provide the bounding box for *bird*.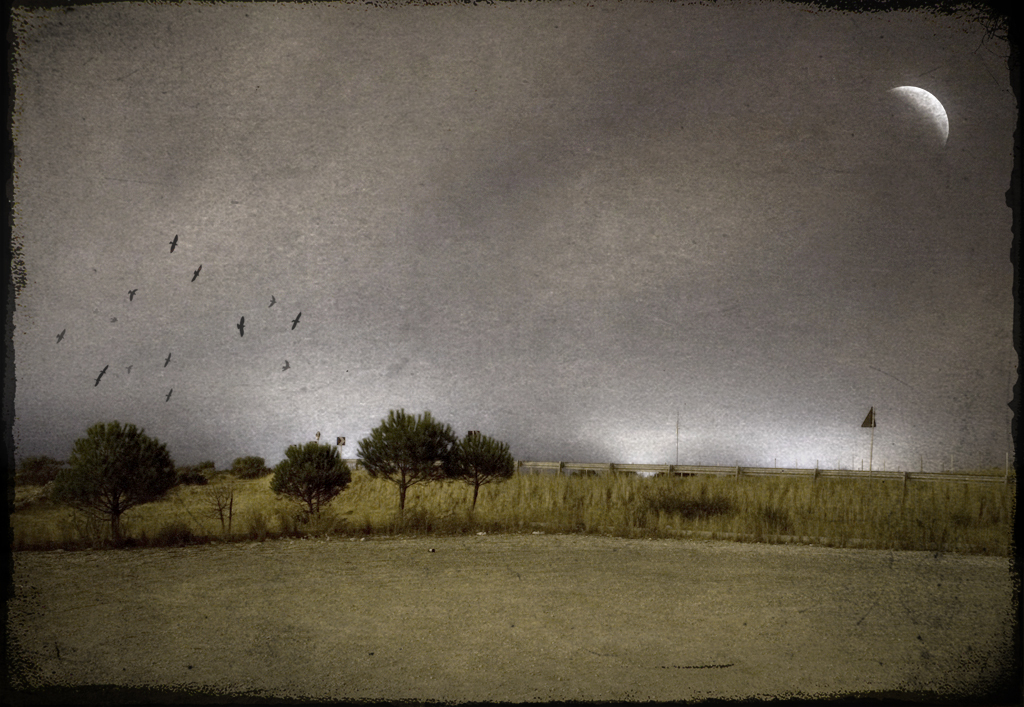
x1=125 y1=364 x2=134 y2=373.
